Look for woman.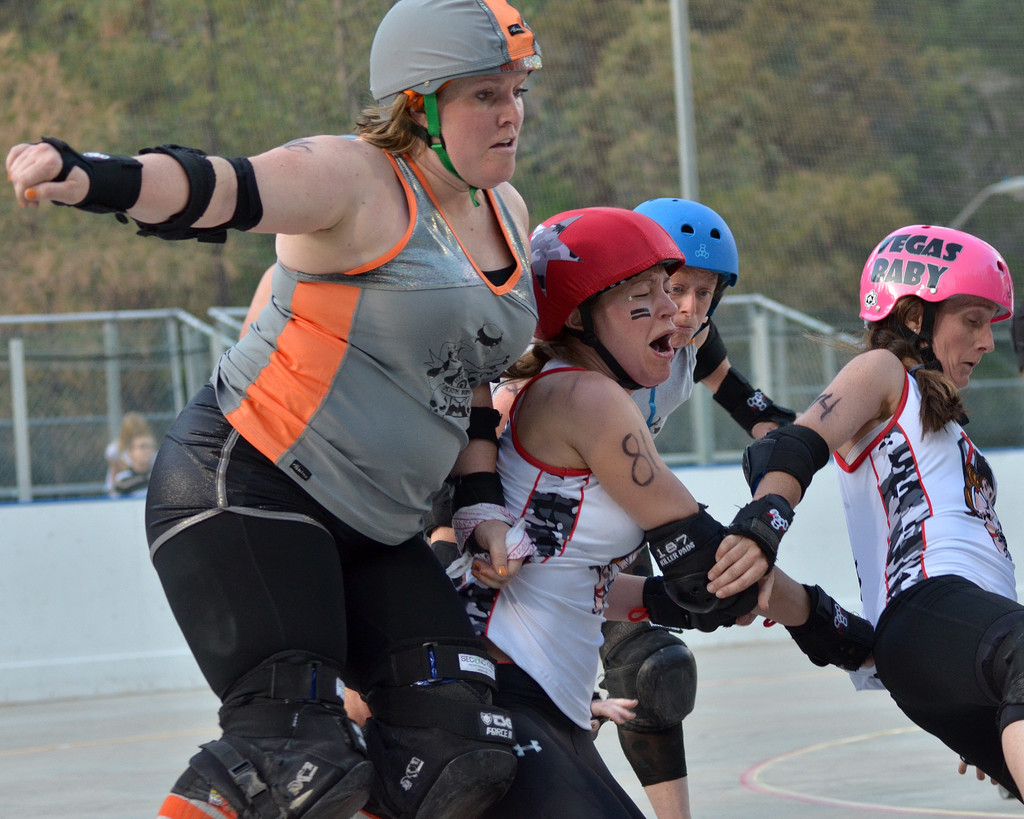
Found: 461, 193, 877, 818.
